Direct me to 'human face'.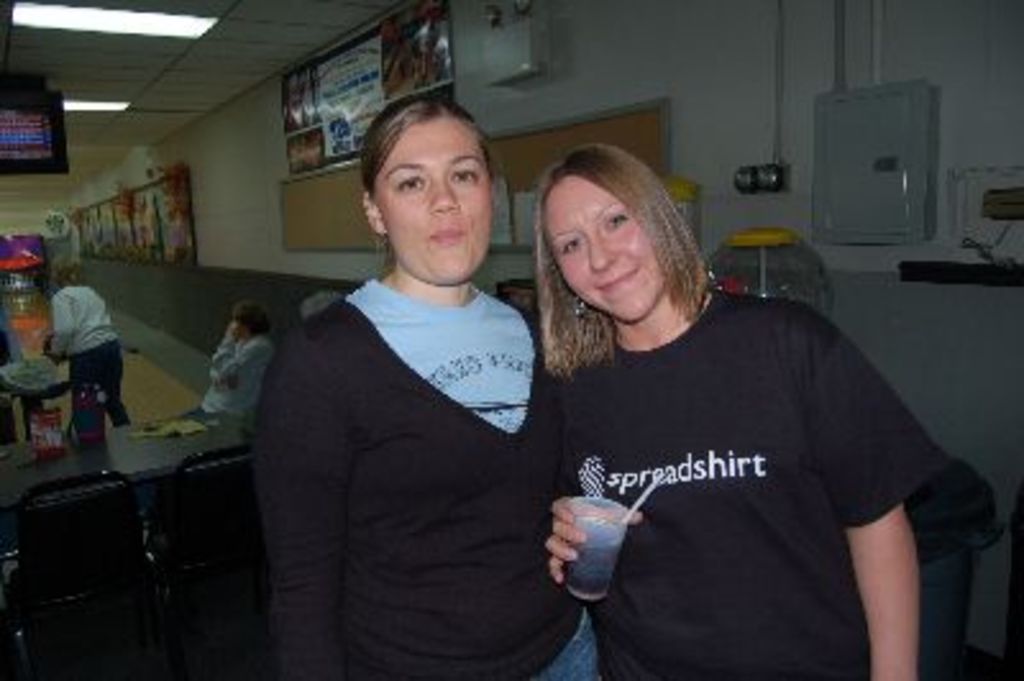
Direction: (x1=540, y1=177, x2=671, y2=323).
